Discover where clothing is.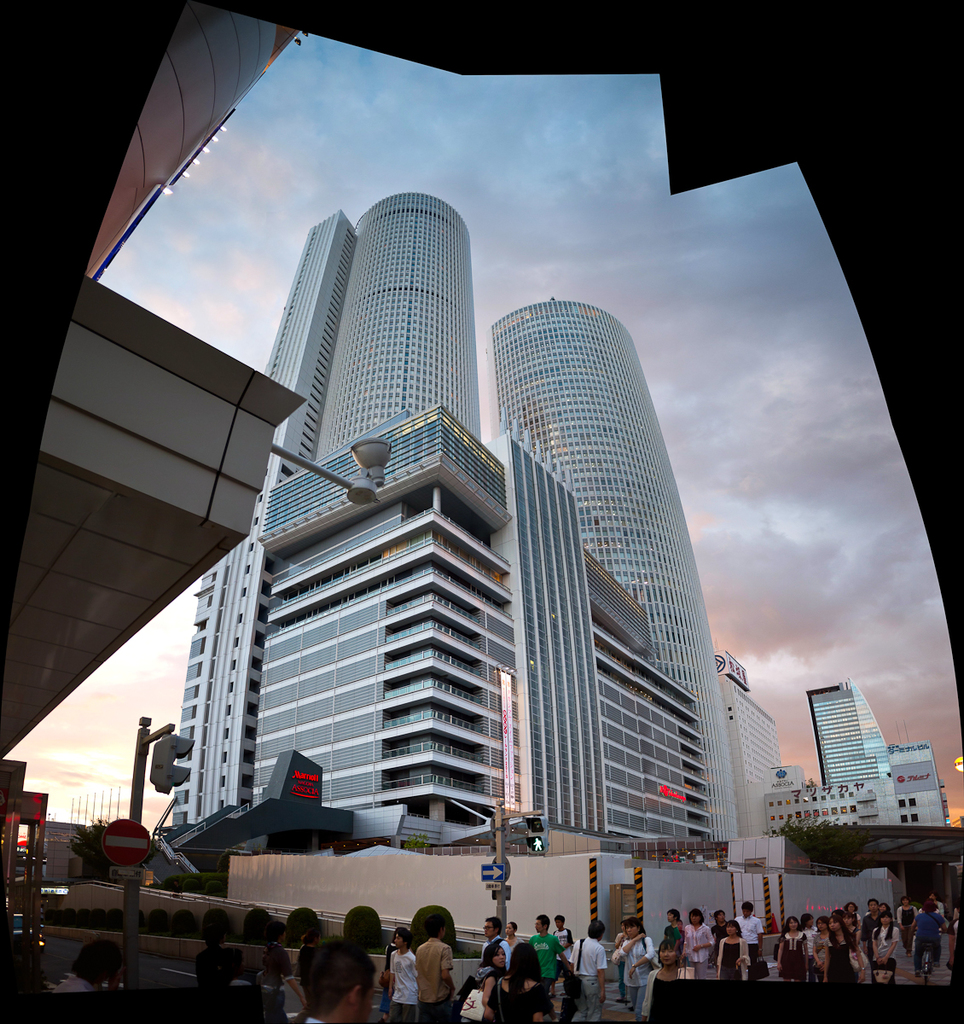
Discovered at <box>634,969,674,1021</box>.
